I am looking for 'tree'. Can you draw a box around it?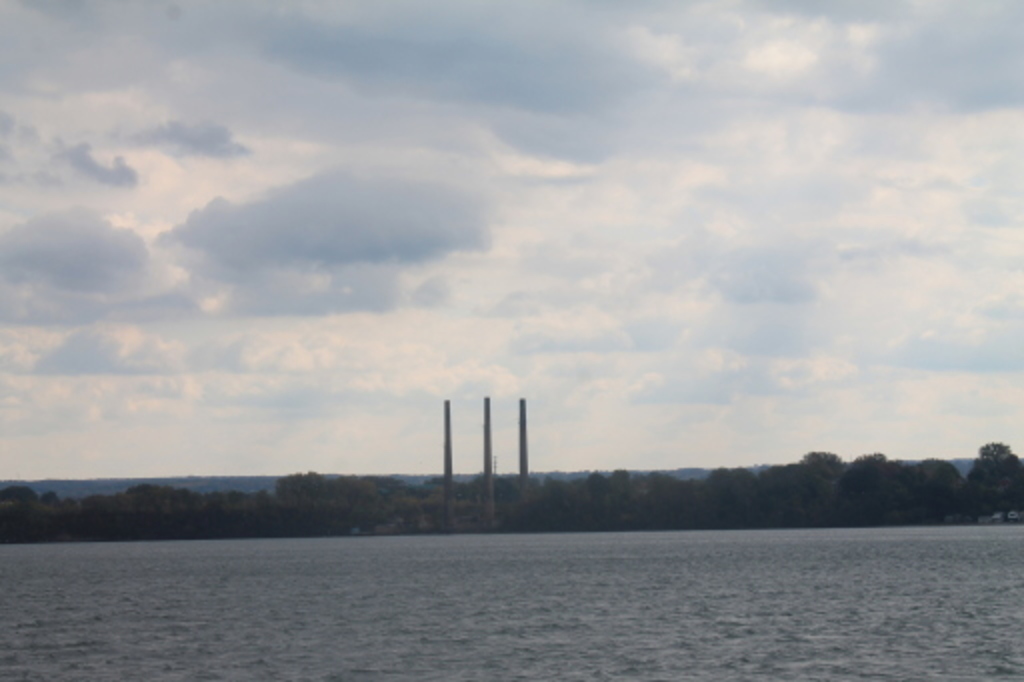
Sure, the bounding box is 718:466:794:528.
